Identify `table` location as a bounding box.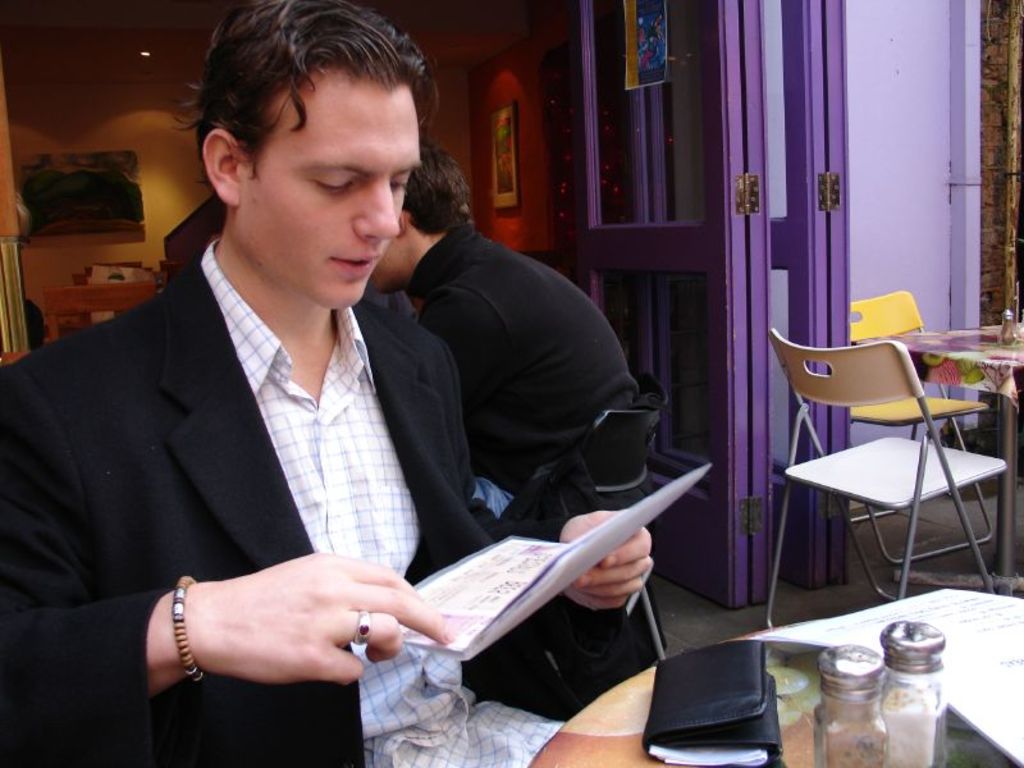
bbox(859, 317, 1023, 598).
